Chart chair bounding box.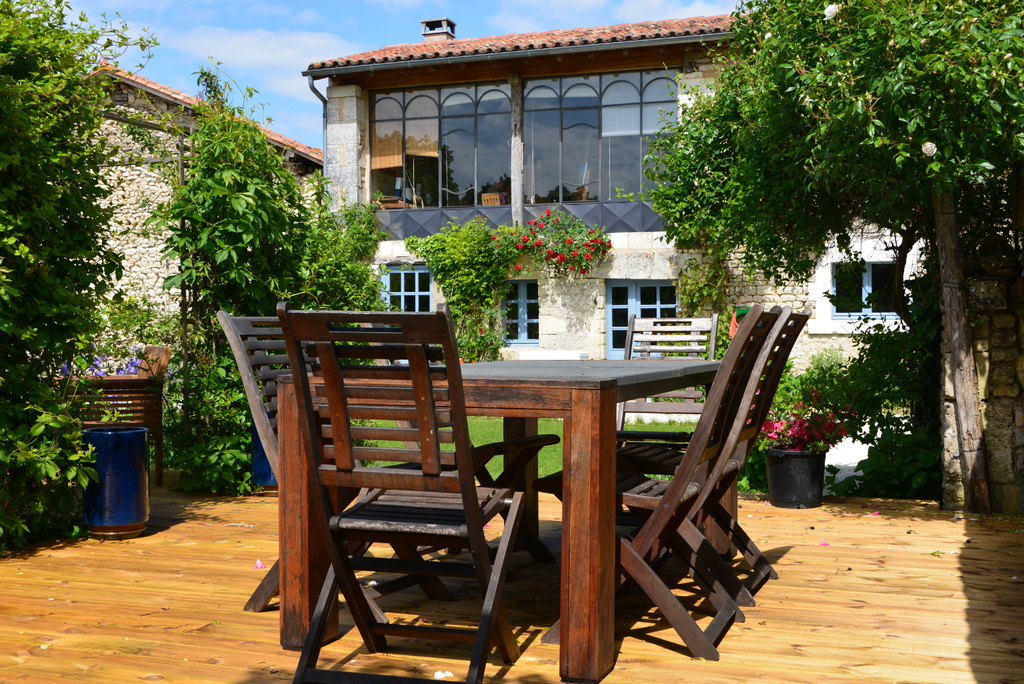
Charted: x1=529, y1=301, x2=778, y2=658.
